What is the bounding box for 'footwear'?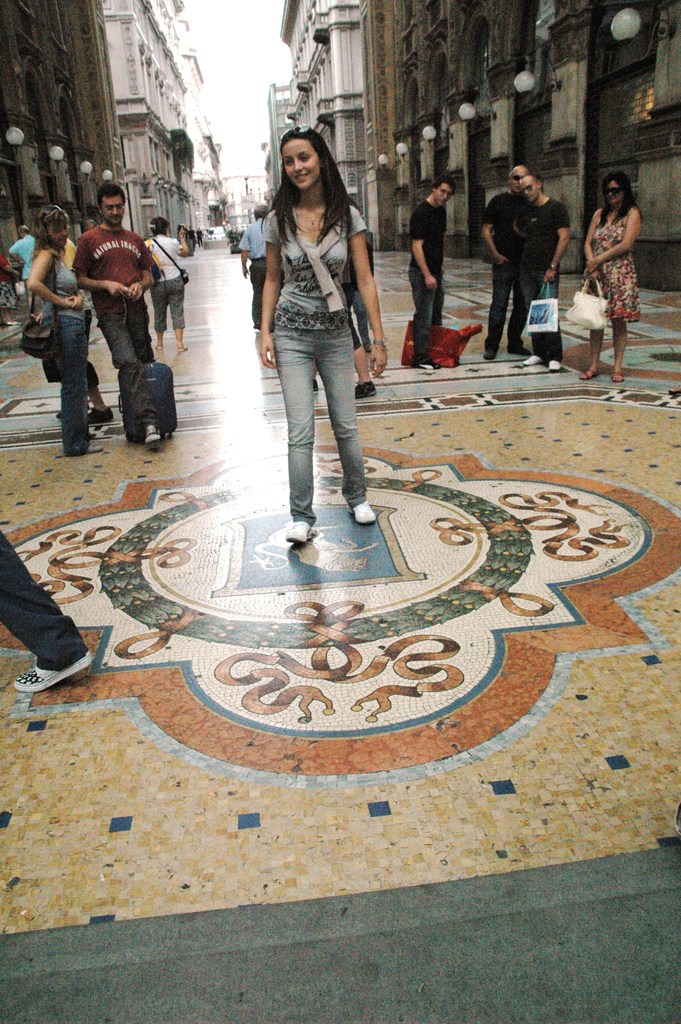
[286,521,311,545].
